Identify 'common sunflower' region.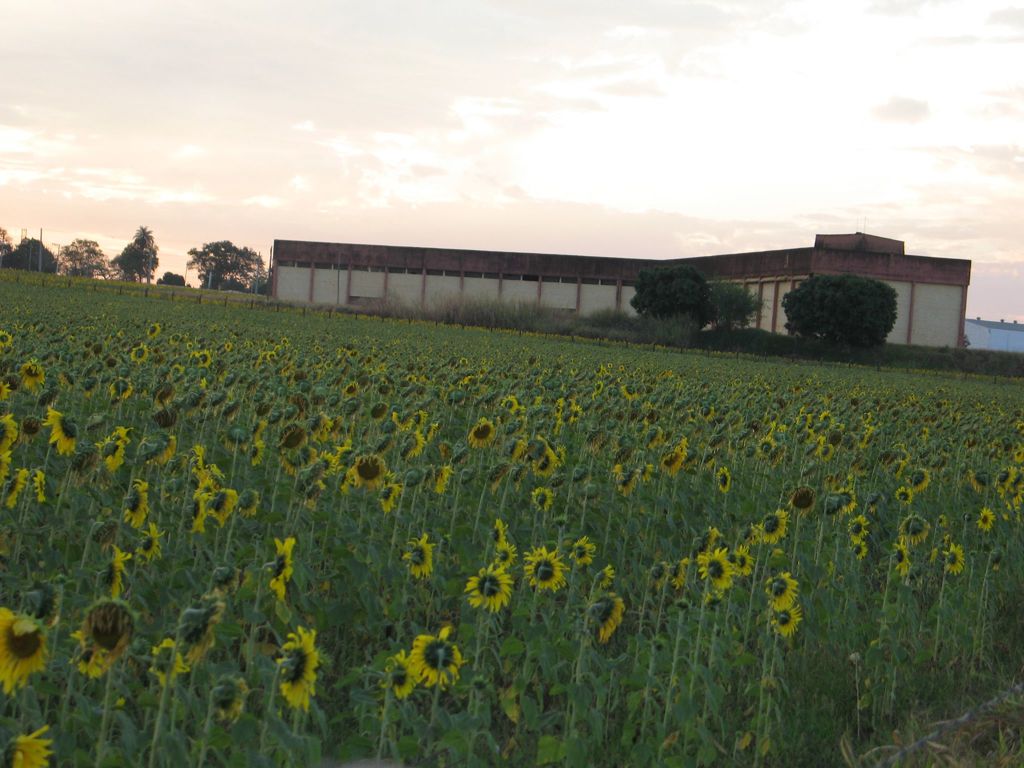
Region: 717:471:731:494.
